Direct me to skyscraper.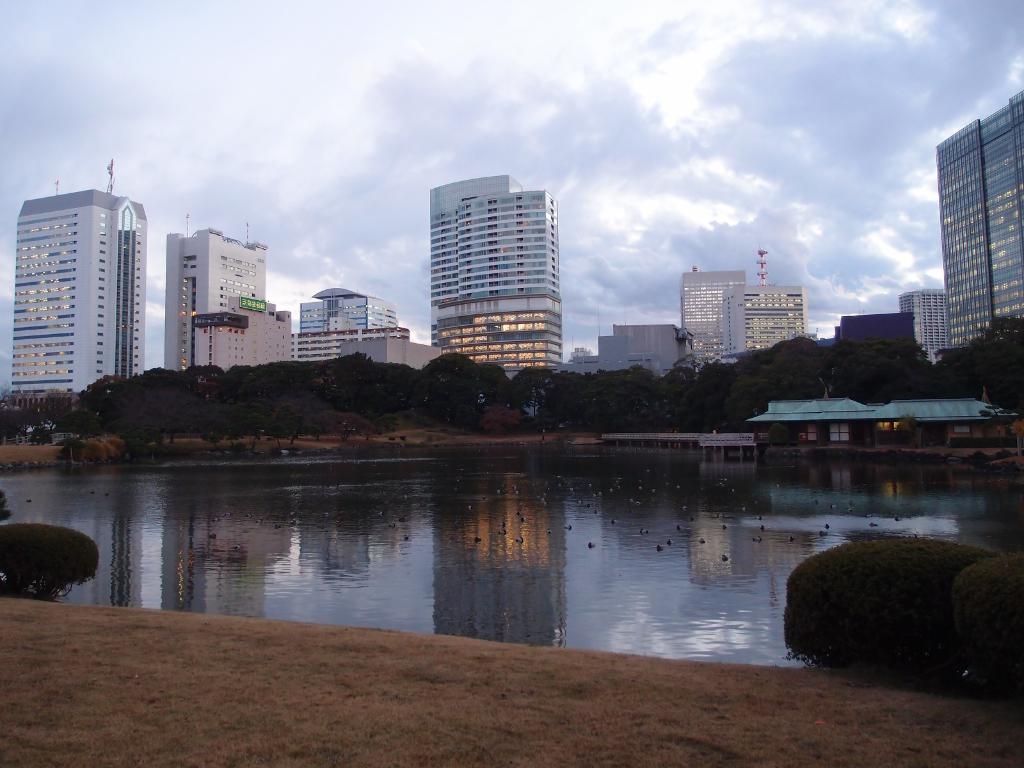
Direction: pyautogui.locateOnScreen(164, 232, 289, 365).
